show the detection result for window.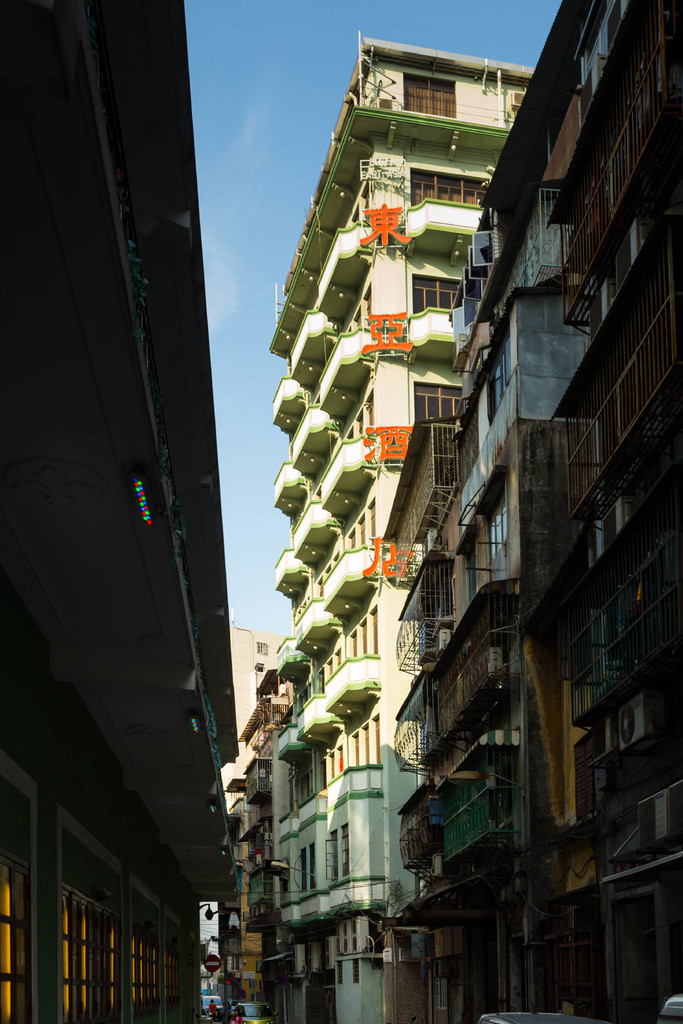
x1=414, y1=379, x2=465, y2=426.
